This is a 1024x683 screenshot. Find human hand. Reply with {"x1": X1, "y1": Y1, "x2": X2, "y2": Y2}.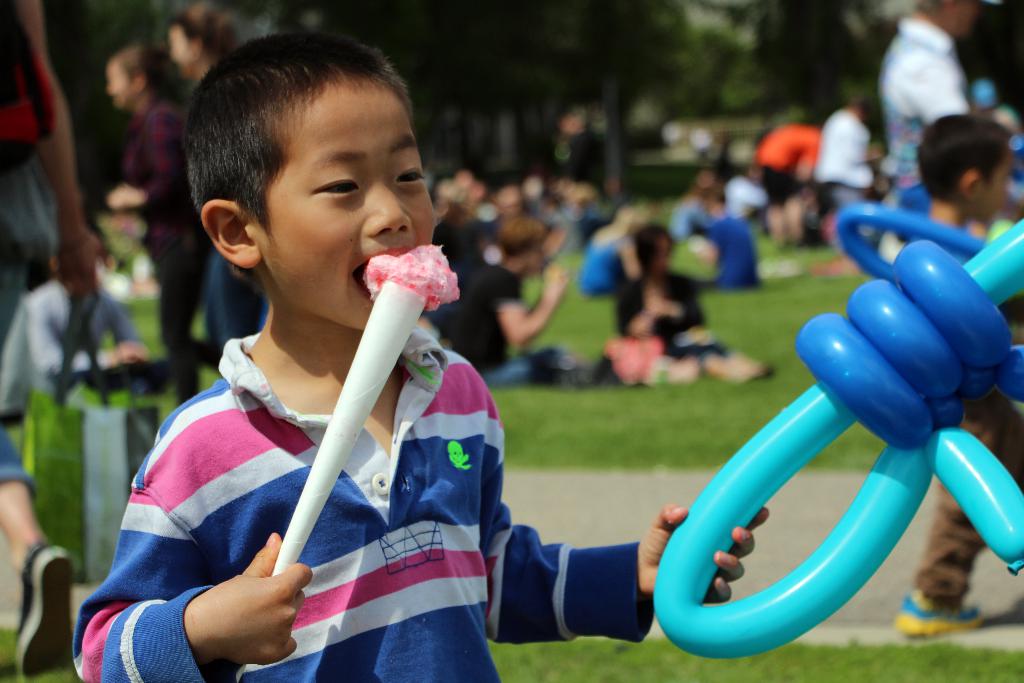
{"x1": 106, "y1": 185, "x2": 150, "y2": 211}.
